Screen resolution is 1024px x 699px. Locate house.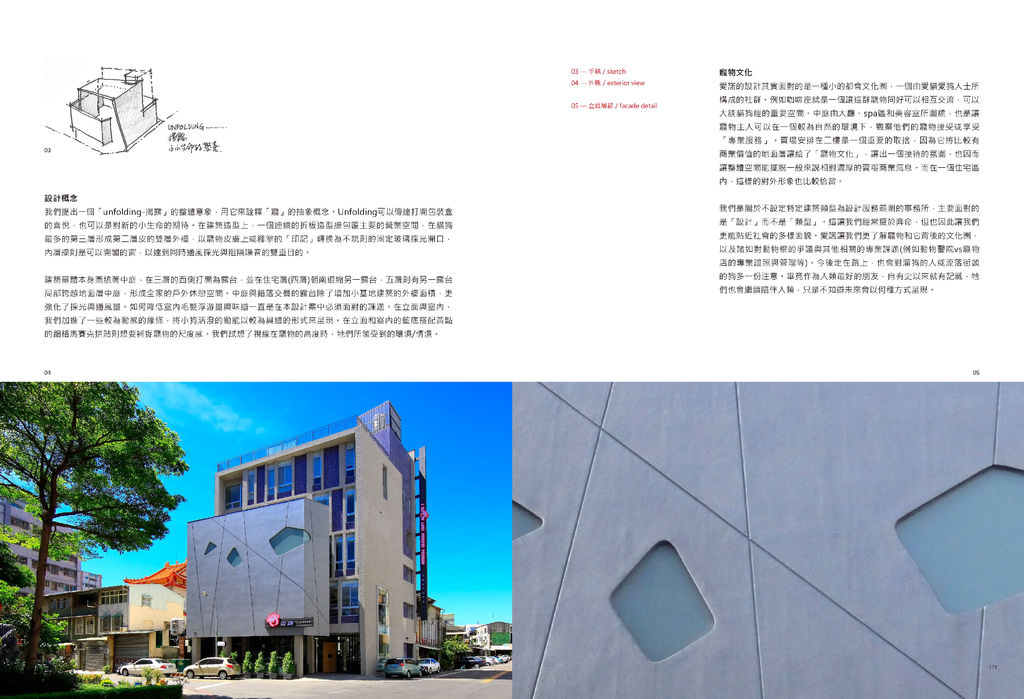
crop(174, 407, 434, 690).
